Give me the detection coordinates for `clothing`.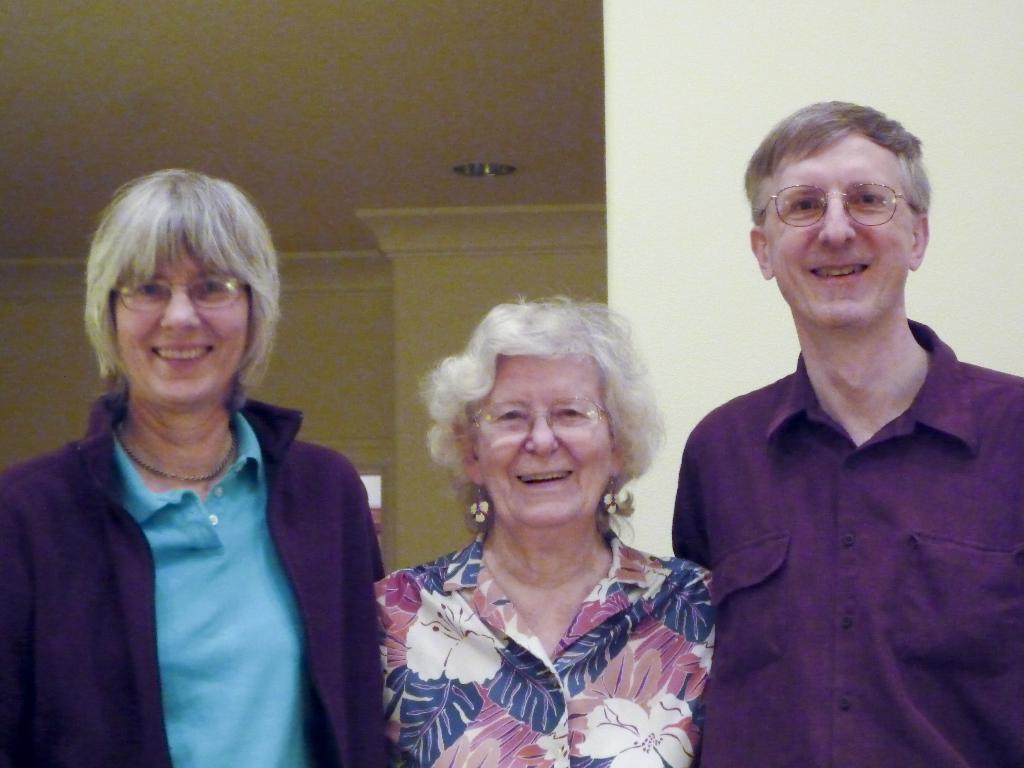
0/384/388/767.
